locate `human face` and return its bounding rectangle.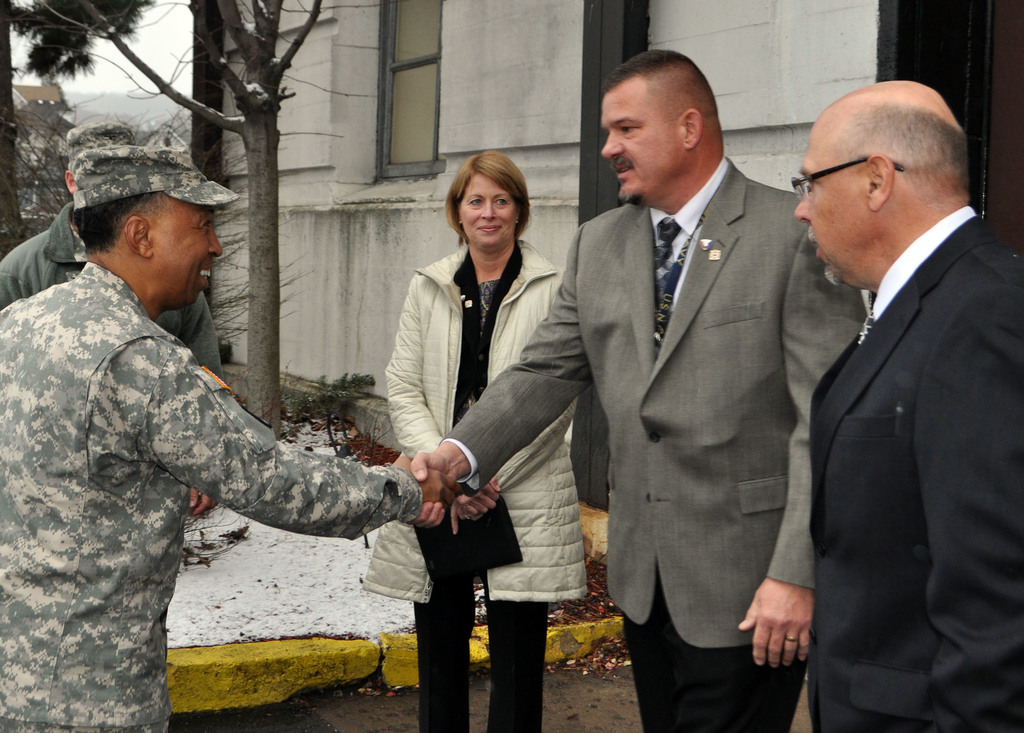
148 194 223 308.
